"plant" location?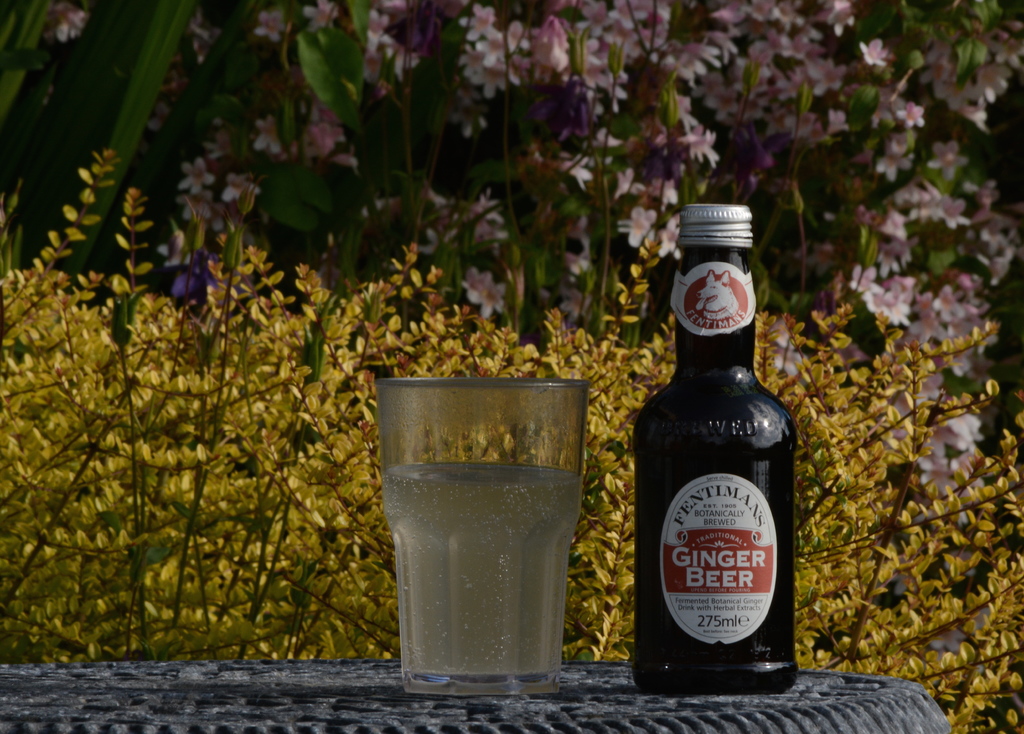
(0,150,1023,733)
